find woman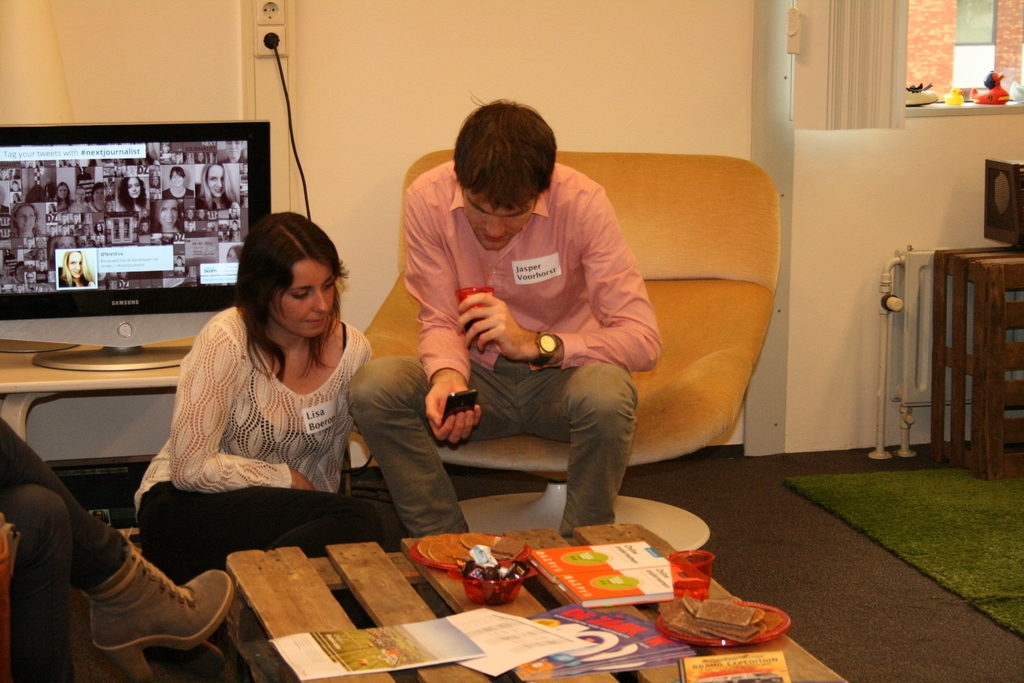
<box>106,201,118,210</box>
